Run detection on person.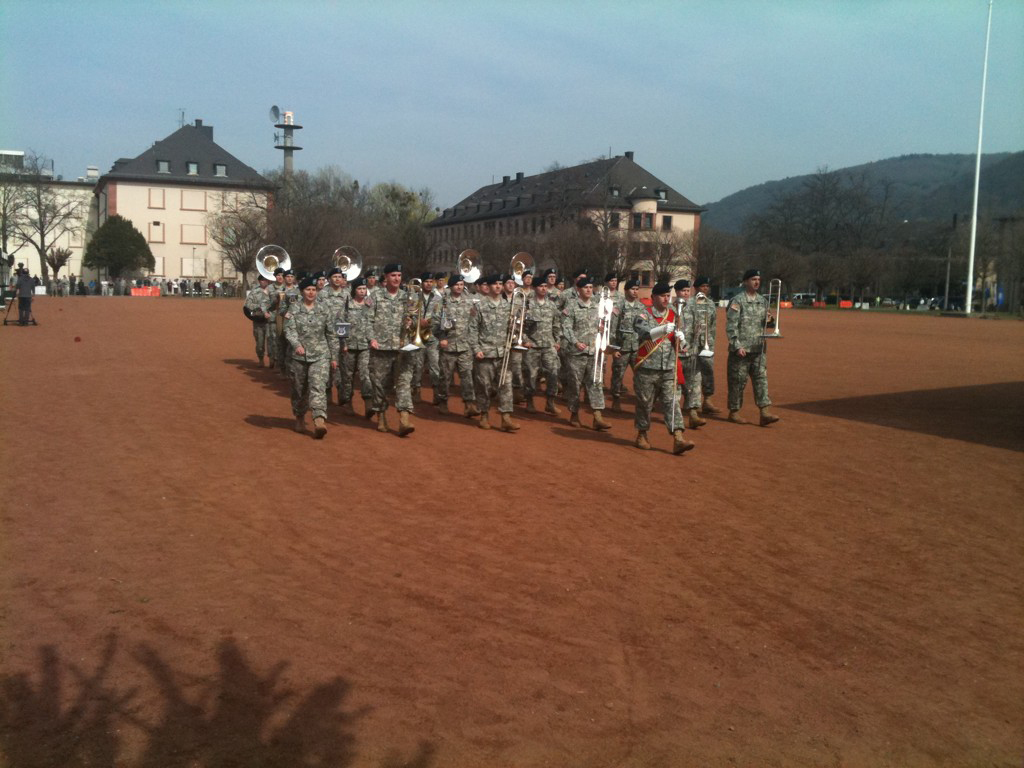
Result: 723:275:782:428.
